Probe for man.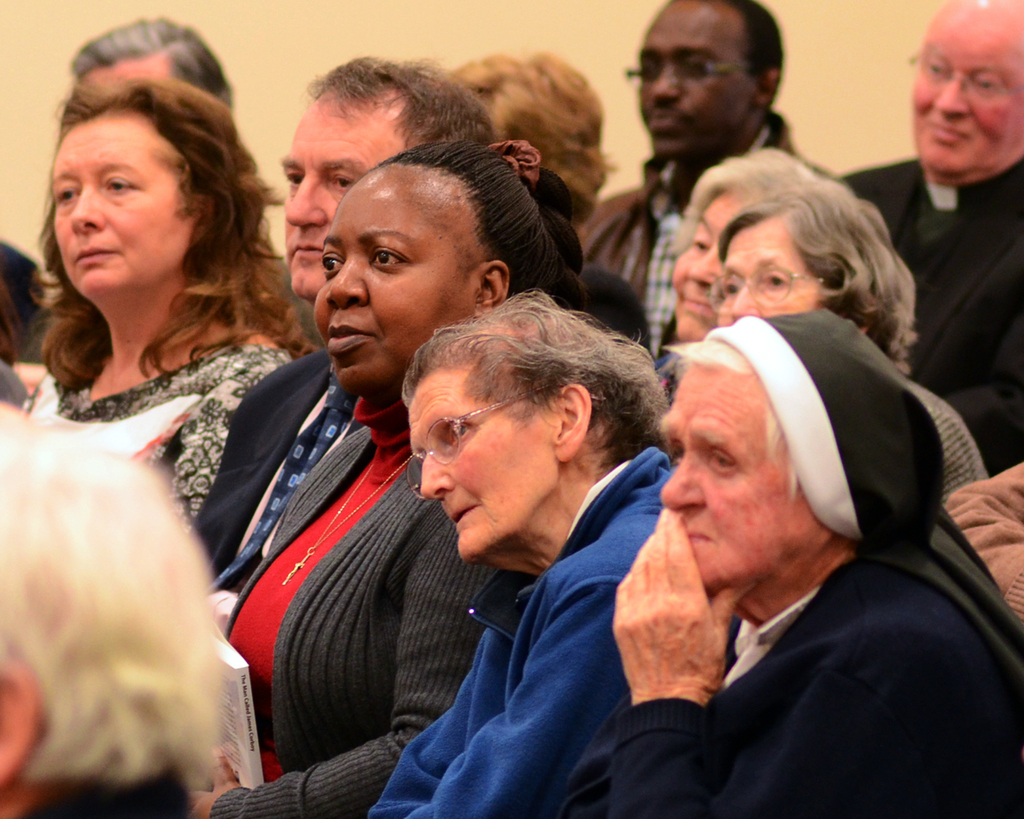
Probe result: {"left": 0, "top": 12, "right": 322, "bottom": 362}.
